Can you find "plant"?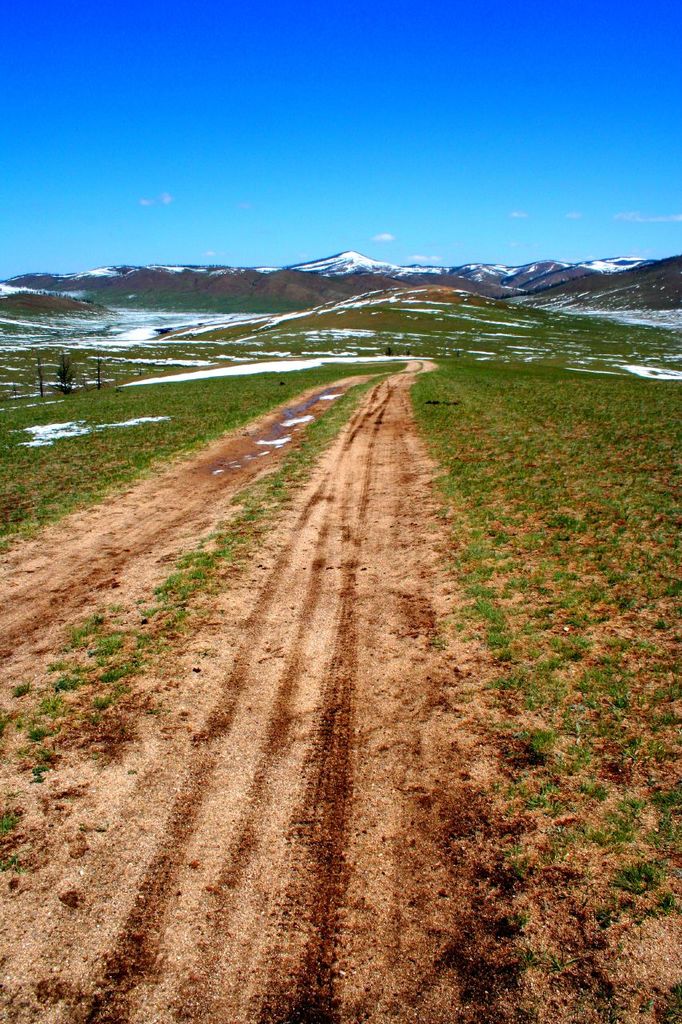
Yes, bounding box: pyautogui.locateOnScreen(133, 606, 161, 620).
